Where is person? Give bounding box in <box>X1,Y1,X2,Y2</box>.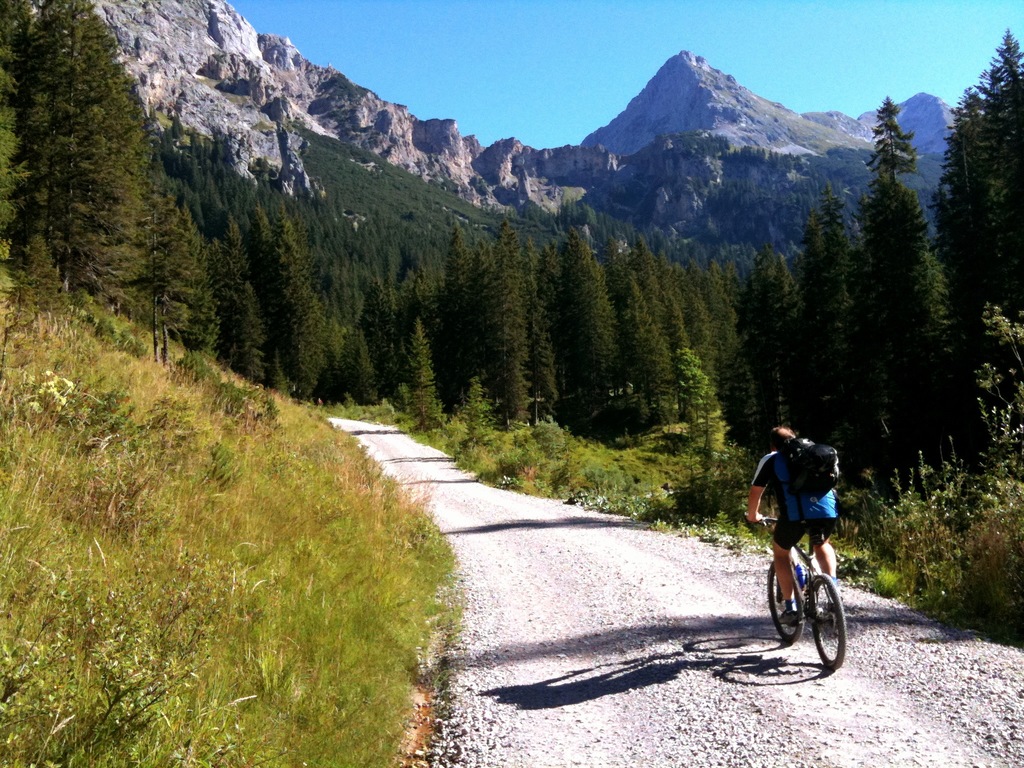
<box>746,430,836,617</box>.
